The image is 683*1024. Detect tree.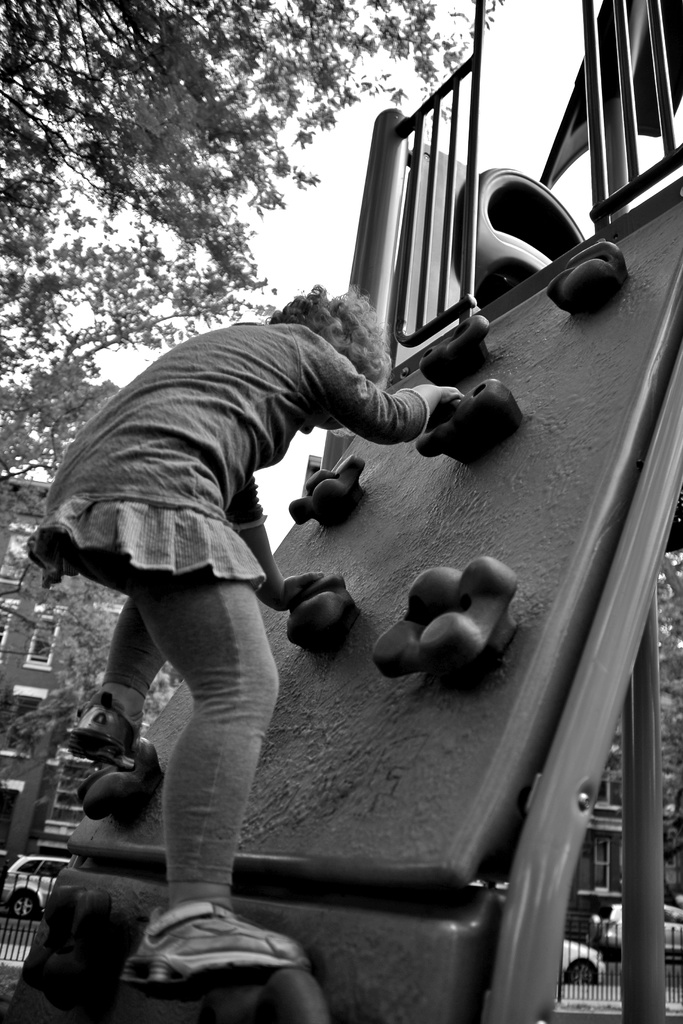
Detection: 0, 0, 521, 821.
